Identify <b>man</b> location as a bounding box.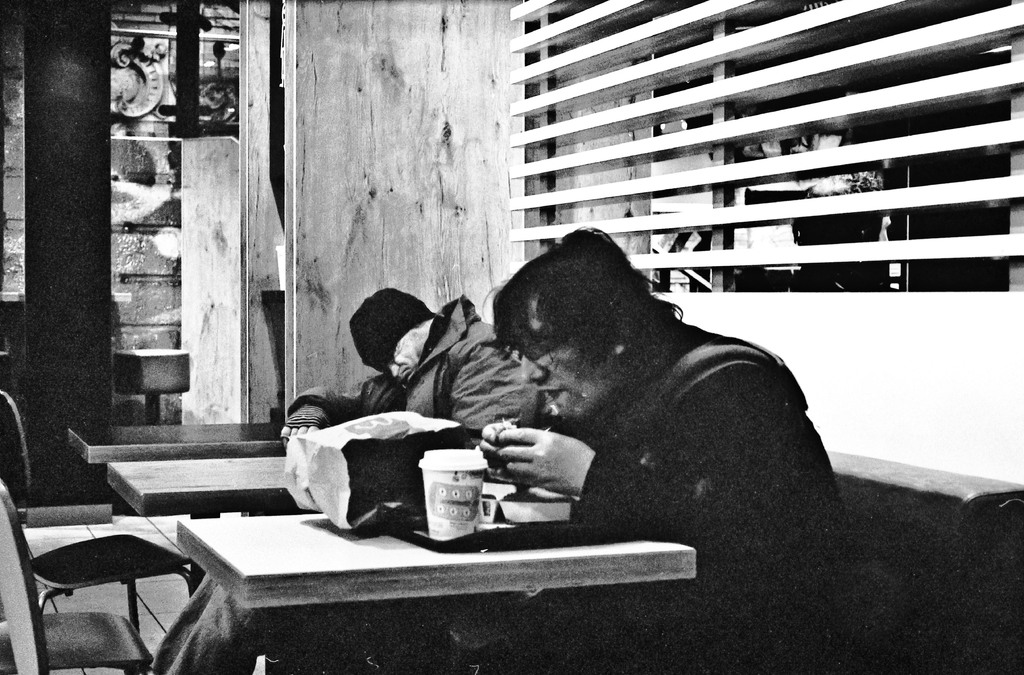
box(280, 285, 540, 450).
